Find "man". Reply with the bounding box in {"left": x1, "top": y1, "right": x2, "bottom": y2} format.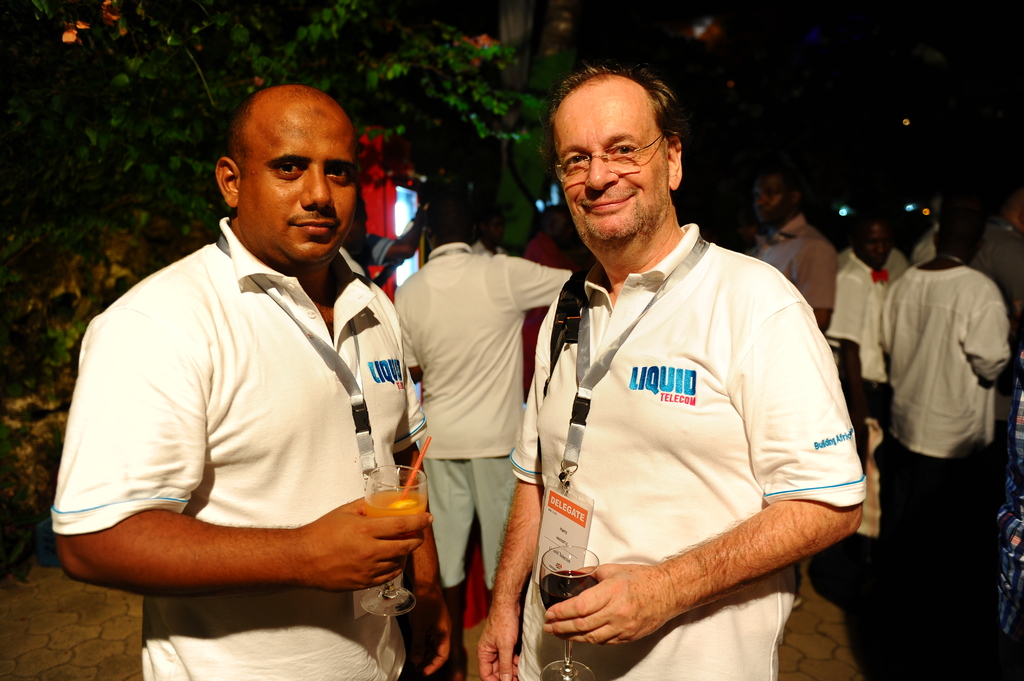
{"left": 476, "top": 59, "right": 871, "bottom": 680}.
